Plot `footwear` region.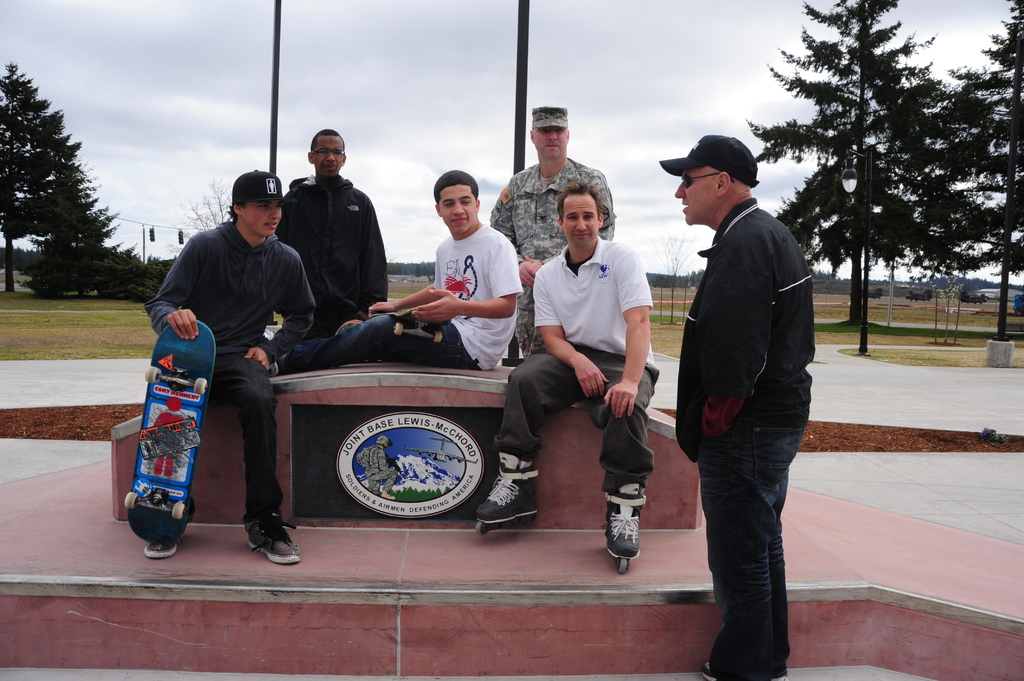
Plotted at detection(148, 507, 196, 558).
